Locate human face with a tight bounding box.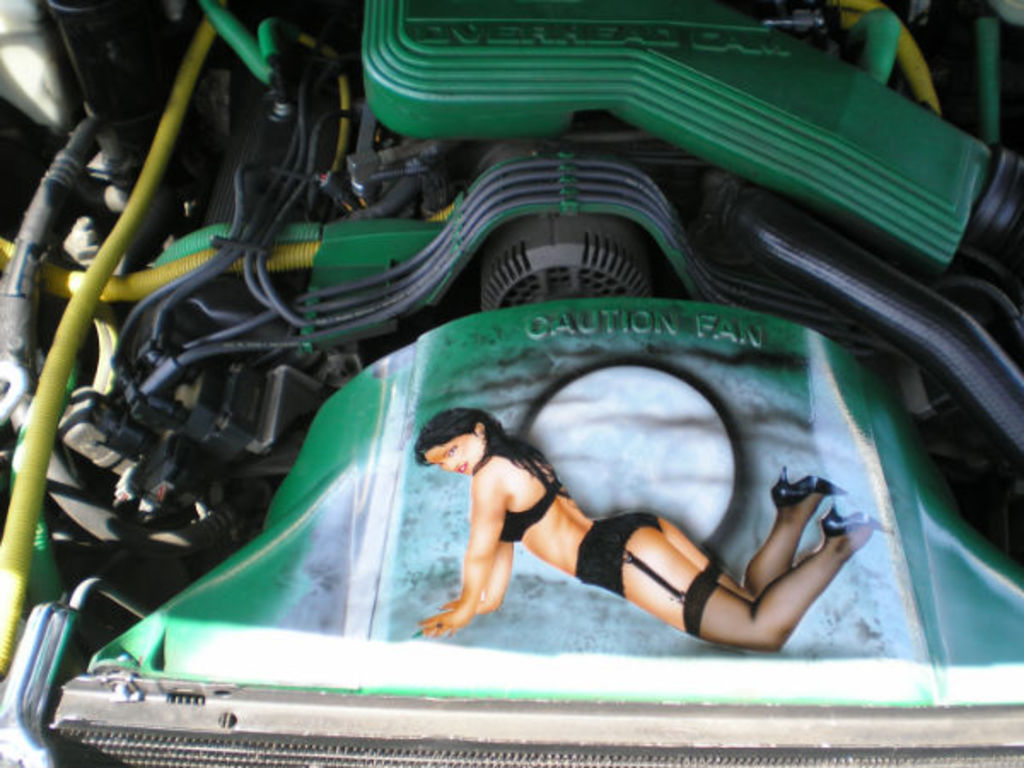
left=425, top=433, right=485, bottom=476.
